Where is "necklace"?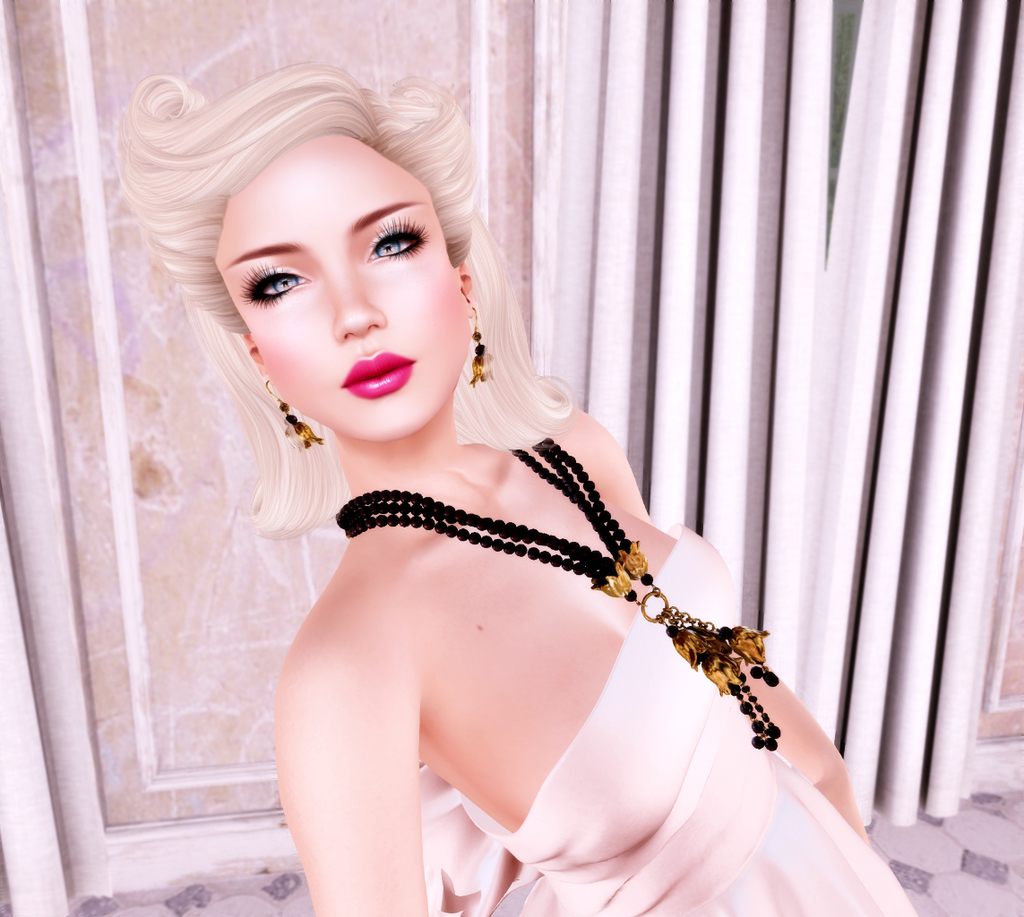
x1=336, y1=440, x2=782, y2=752.
